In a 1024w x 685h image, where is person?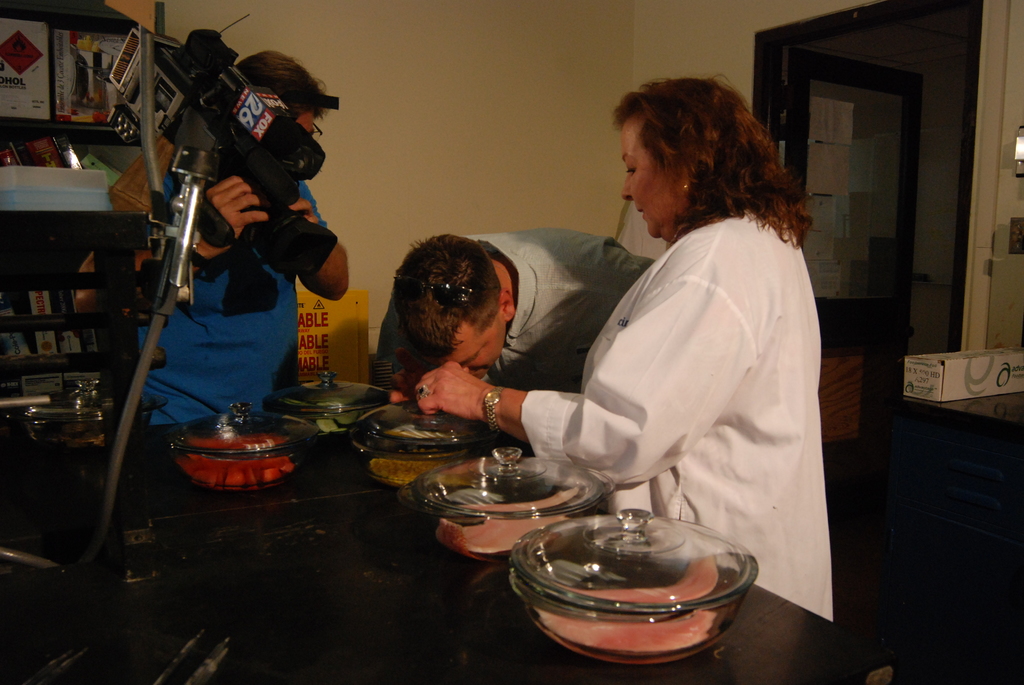
(x1=75, y1=49, x2=348, y2=424).
